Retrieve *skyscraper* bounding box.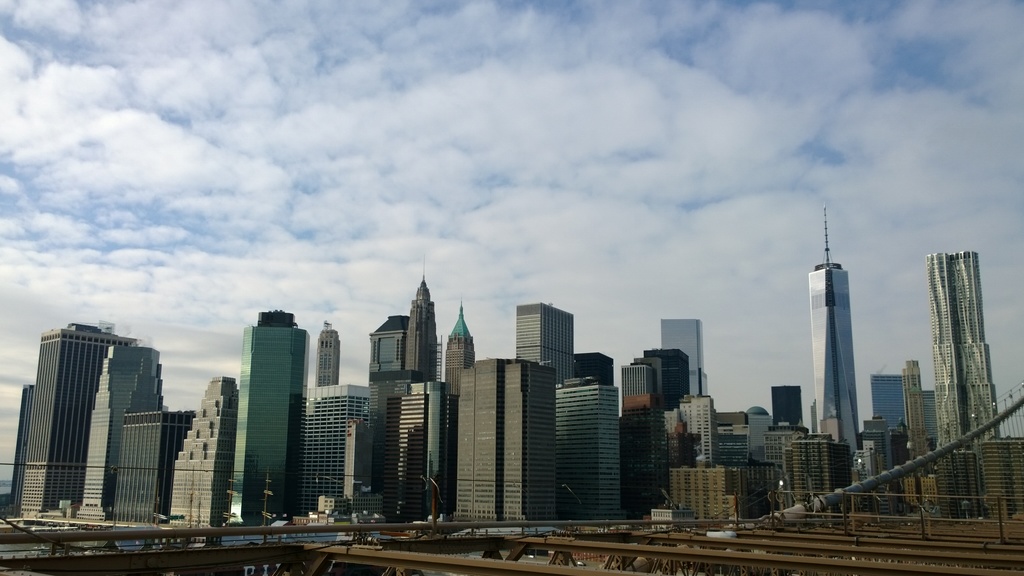
Bounding box: (left=638, top=347, right=691, bottom=414).
